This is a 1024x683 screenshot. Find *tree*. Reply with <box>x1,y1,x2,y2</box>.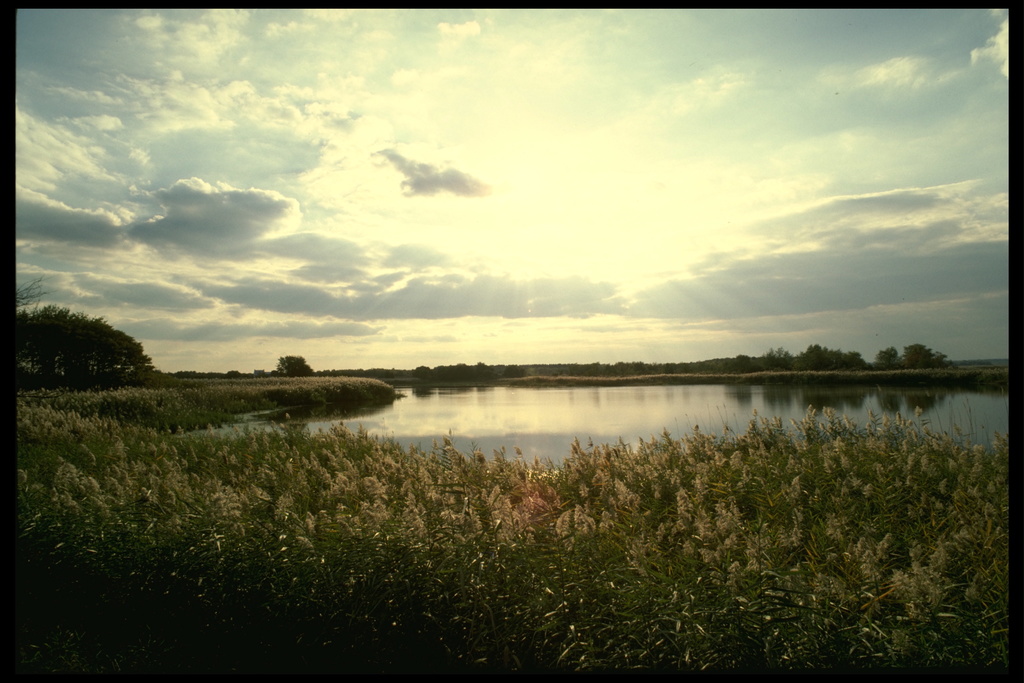
<box>876,347,901,366</box>.
